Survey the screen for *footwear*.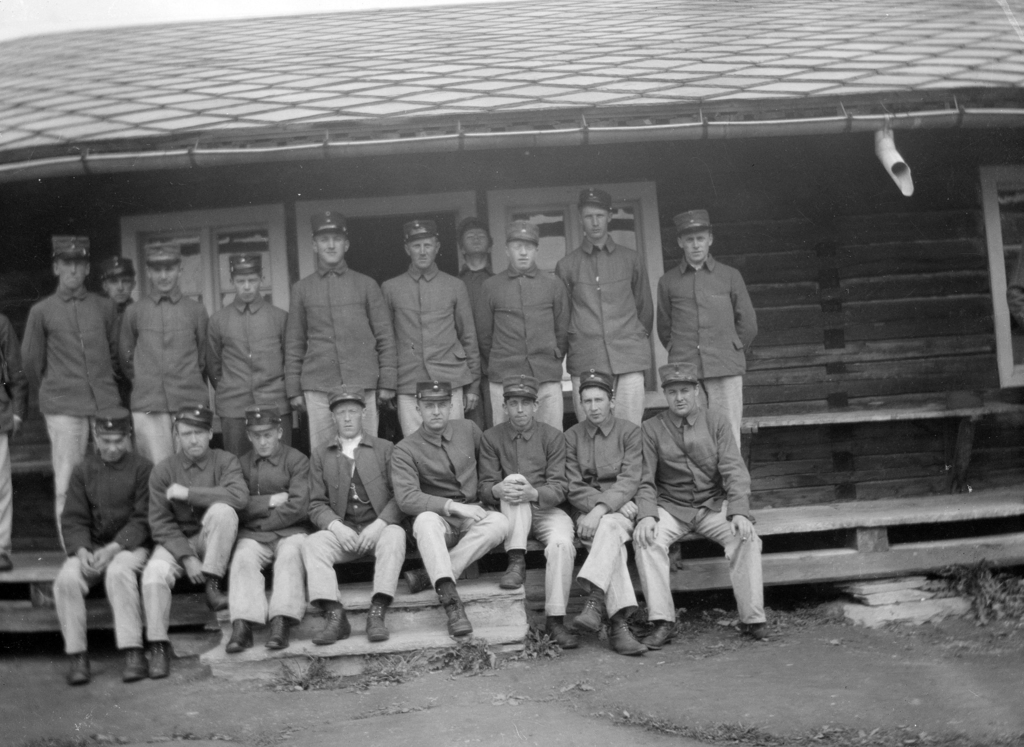
Survey found: {"left": 436, "top": 582, "right": 475, "bottom": 634}.
